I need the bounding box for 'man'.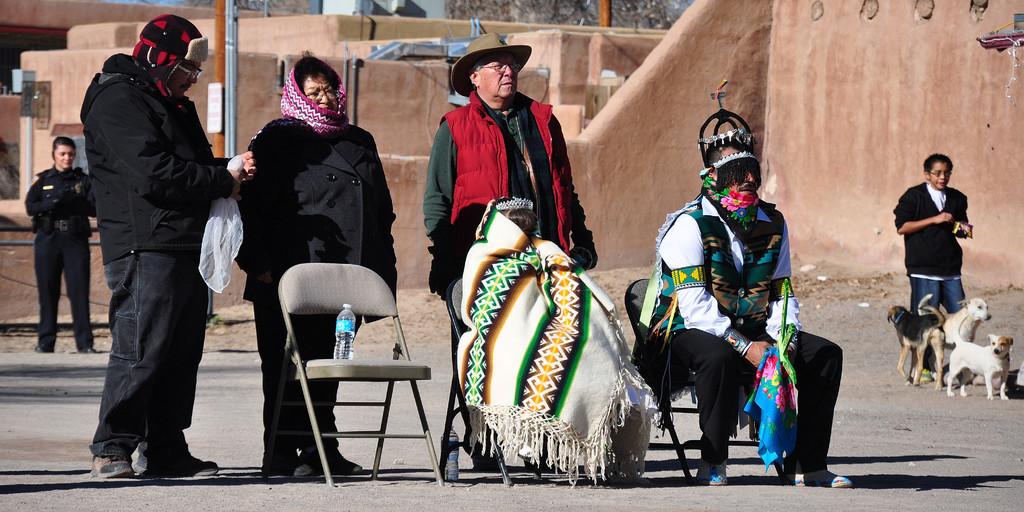
Here it is: 625/83/855/492.
